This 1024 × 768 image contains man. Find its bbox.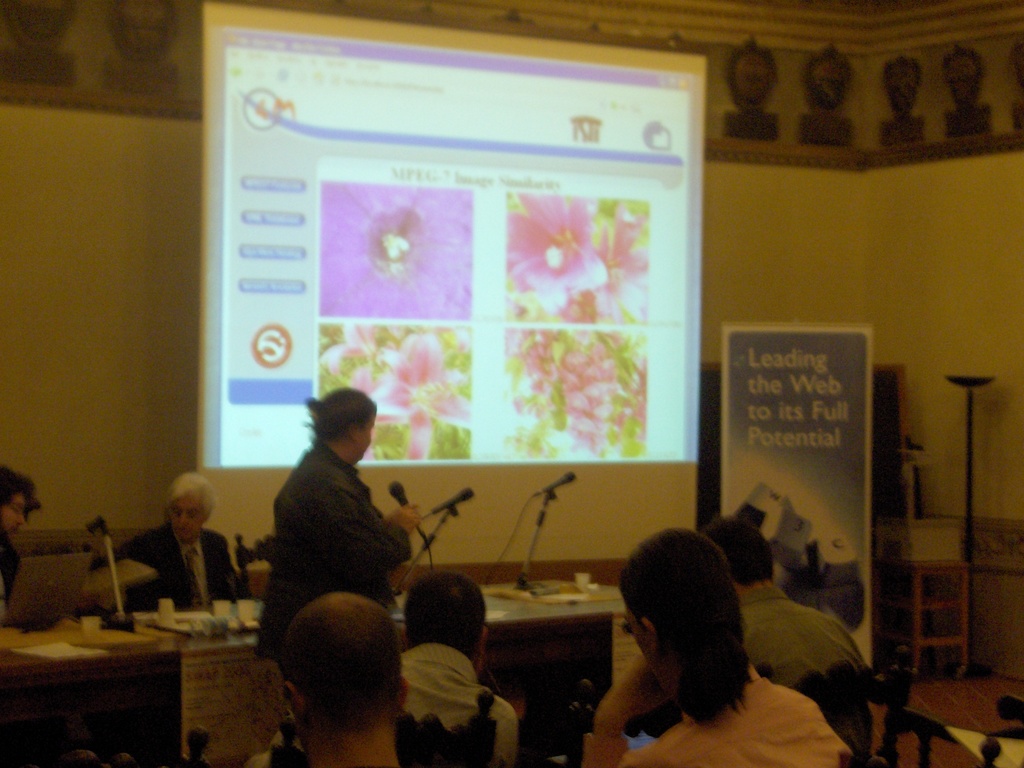
BBox(238, 590, 463, 767).
